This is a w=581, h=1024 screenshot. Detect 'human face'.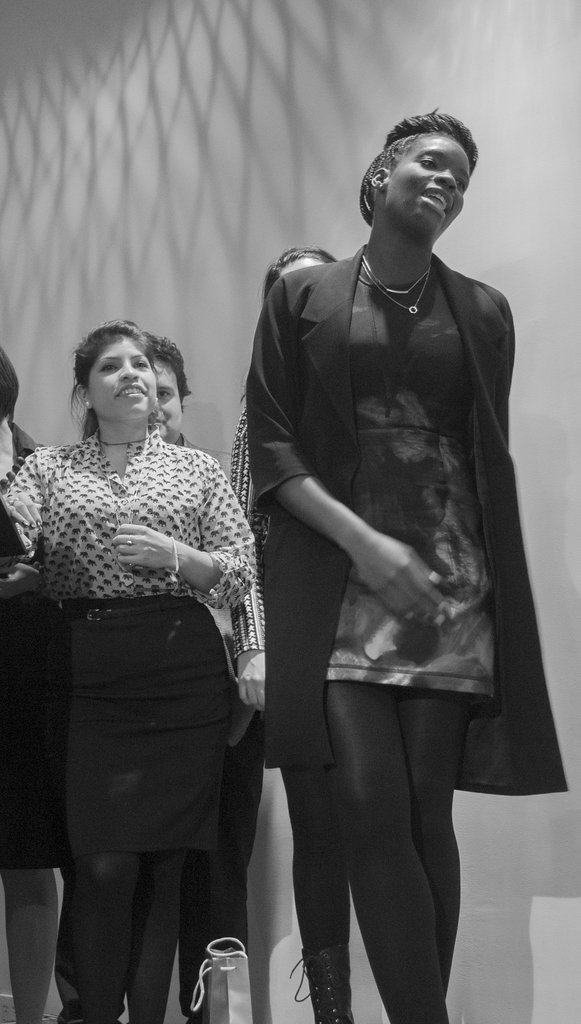
Rect(388, 130, 467, 237).
